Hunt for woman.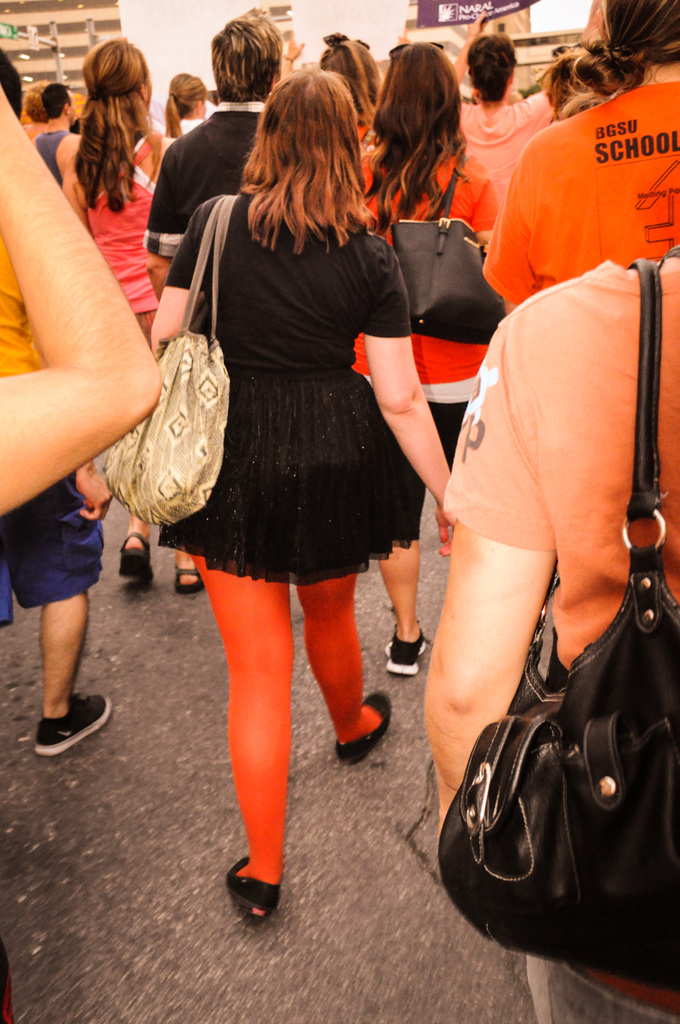
Hunted down at bbox=[482, 0, 679, 321].
